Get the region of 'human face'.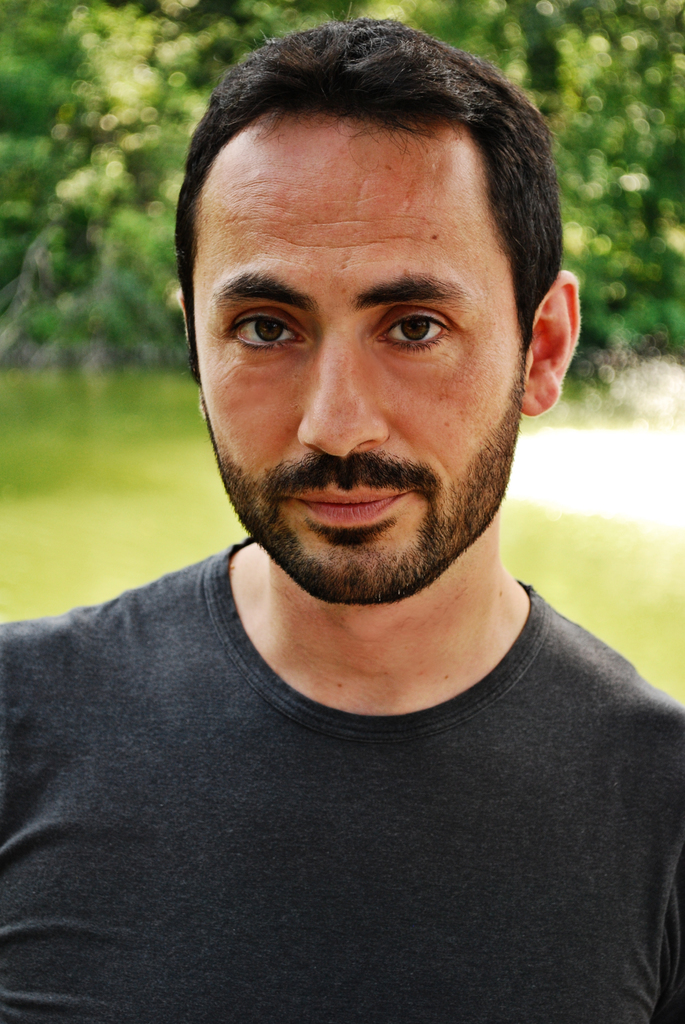
rect(198, 135, 520, 609).
